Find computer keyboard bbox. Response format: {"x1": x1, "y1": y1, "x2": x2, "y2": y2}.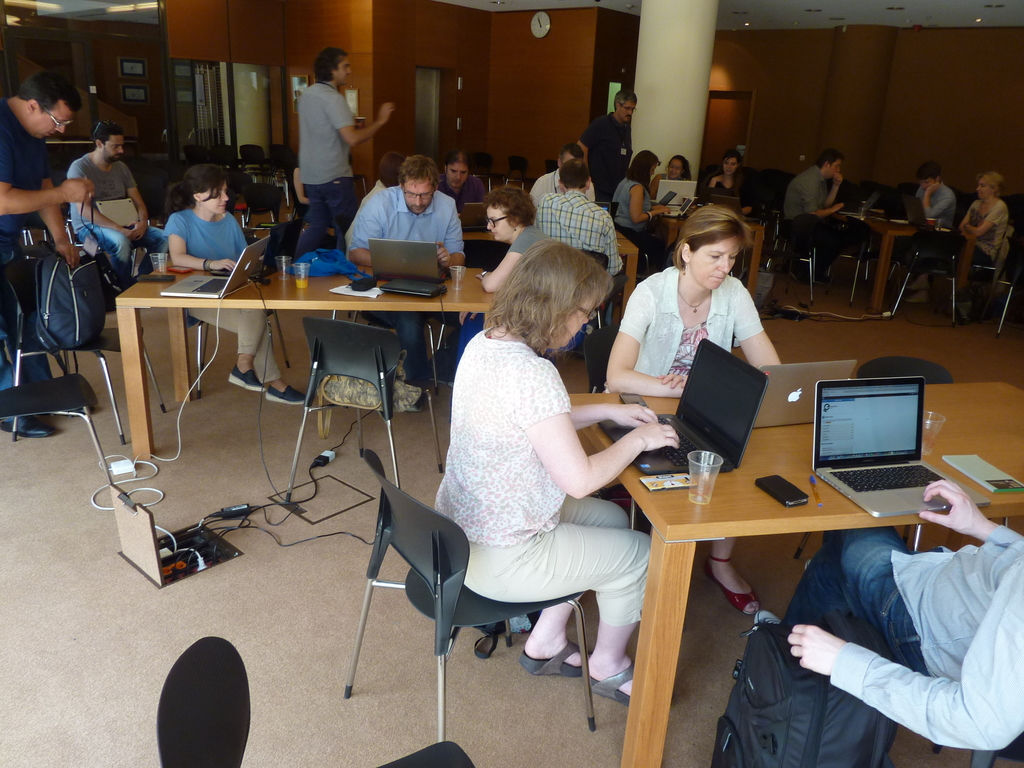
{"x1": 189, "y1": 276, "x2": 227, "y2": 294}.
